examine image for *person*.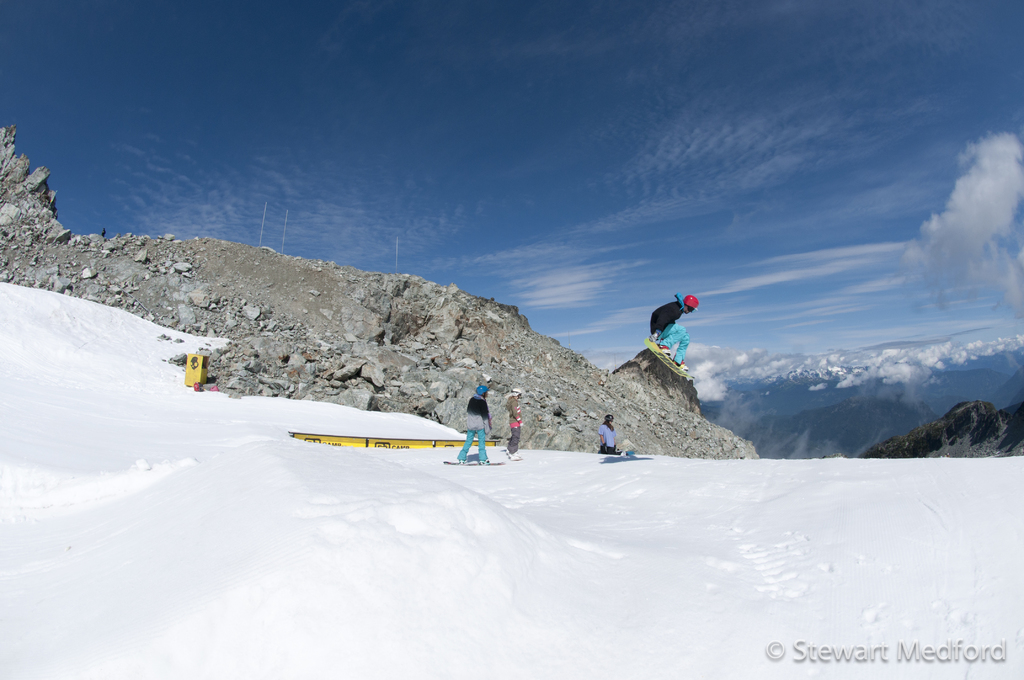
Examination result: bbox(454, 381, 490, 469).
